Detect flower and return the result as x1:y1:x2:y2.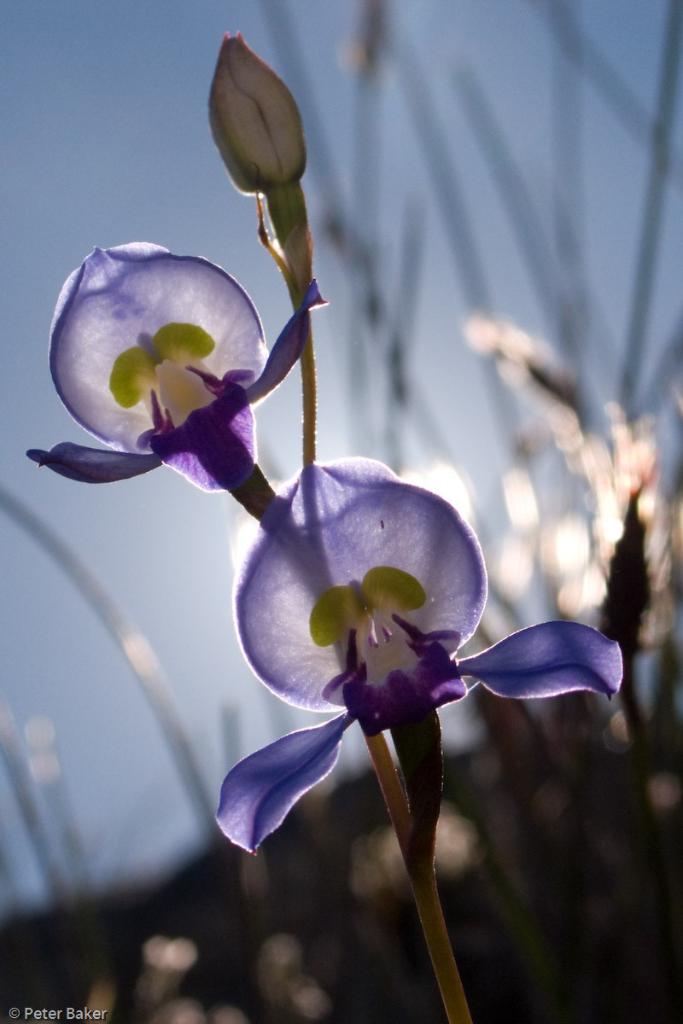
219:460:625:857.
